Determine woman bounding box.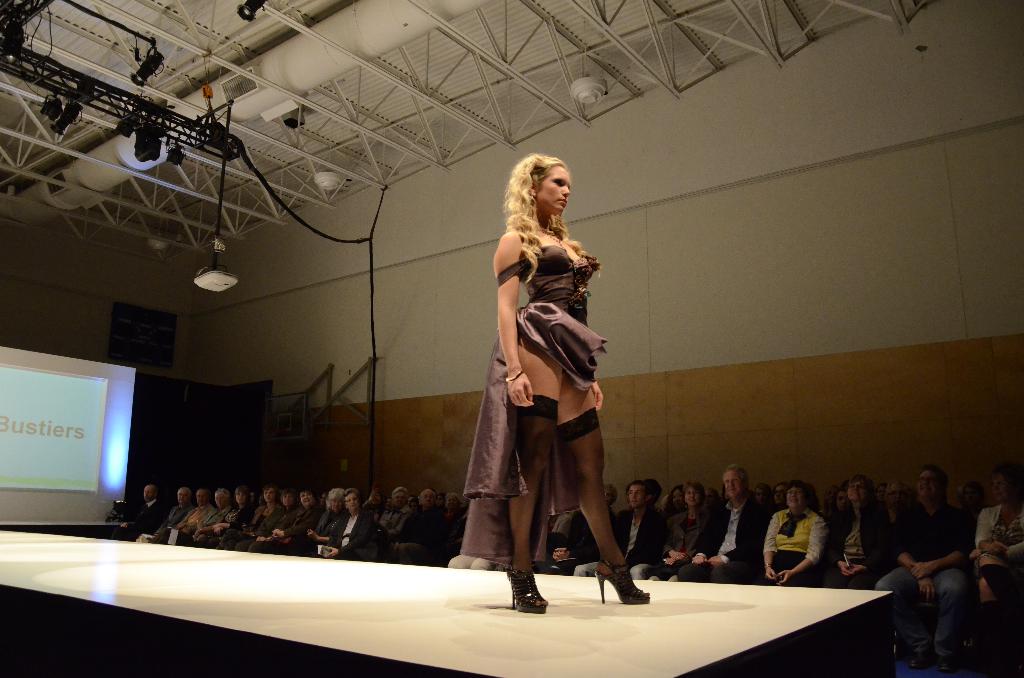
Determined: <region>308, 492, 347, 557</region>.
